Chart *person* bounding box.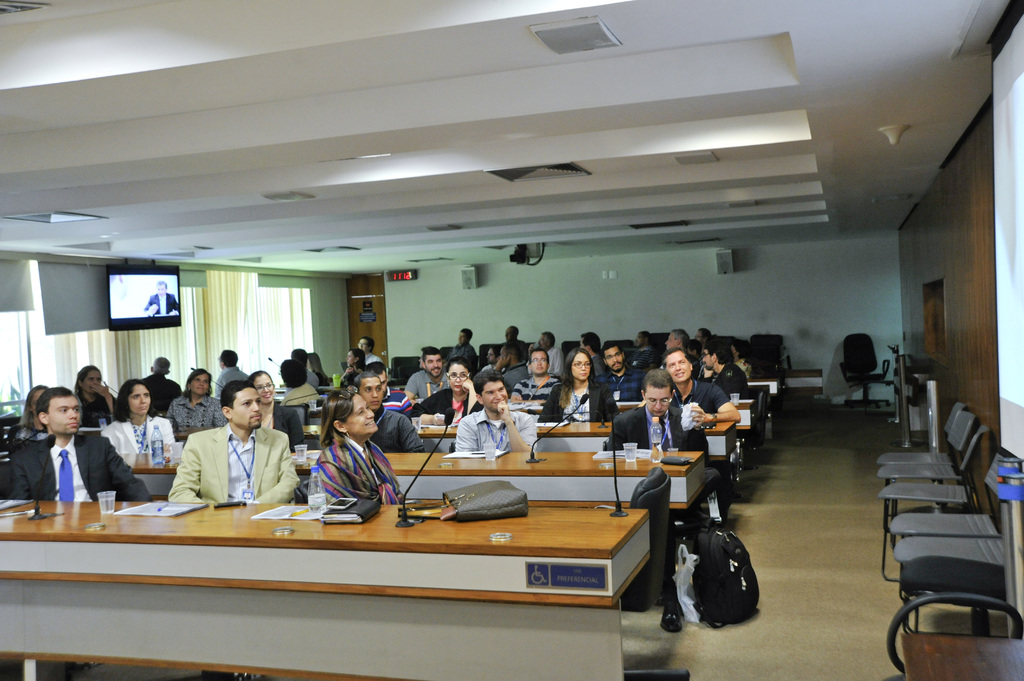
Charted: (654, 330, 684, 360).
